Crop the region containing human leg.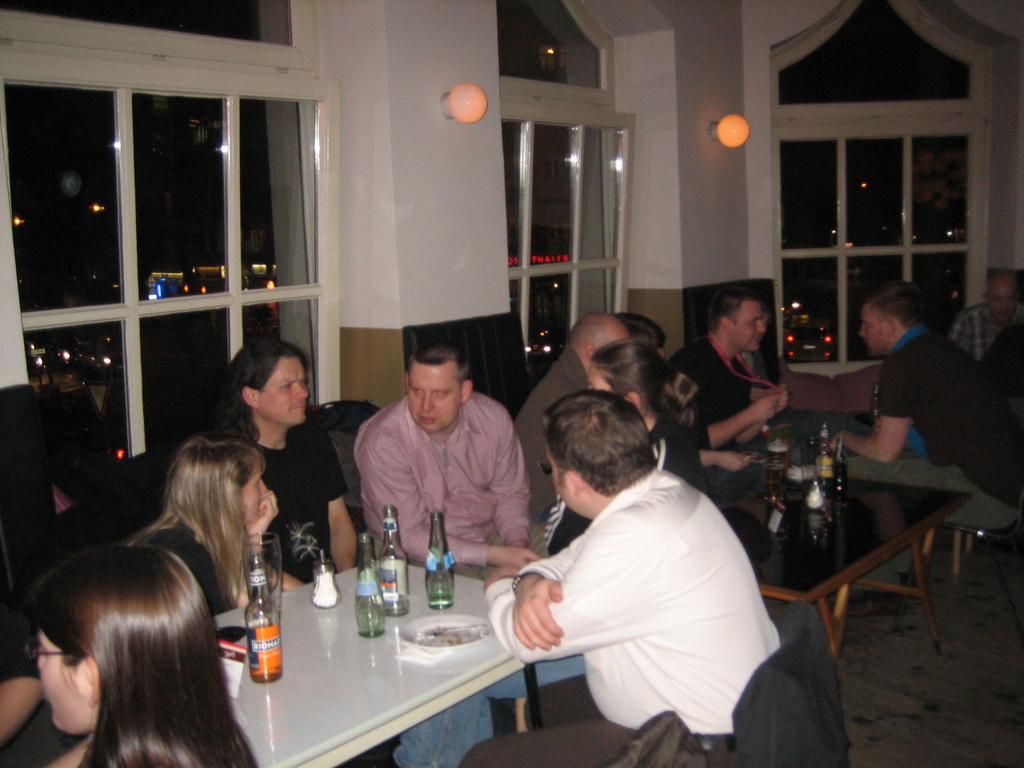
Crop region: BBox(846, 456, 1018, 618).
